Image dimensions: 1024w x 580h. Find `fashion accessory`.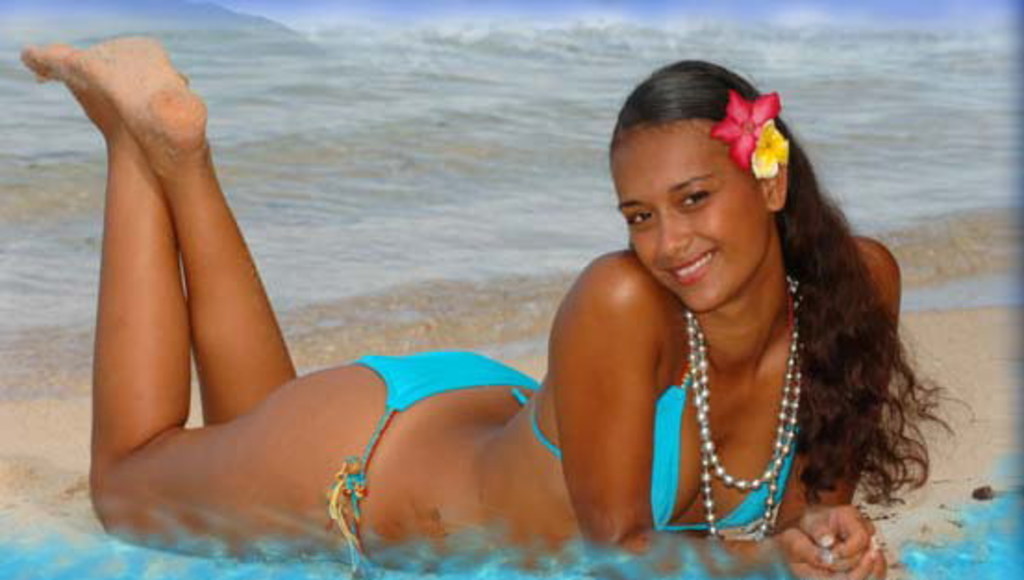
(683,274,807,537).
